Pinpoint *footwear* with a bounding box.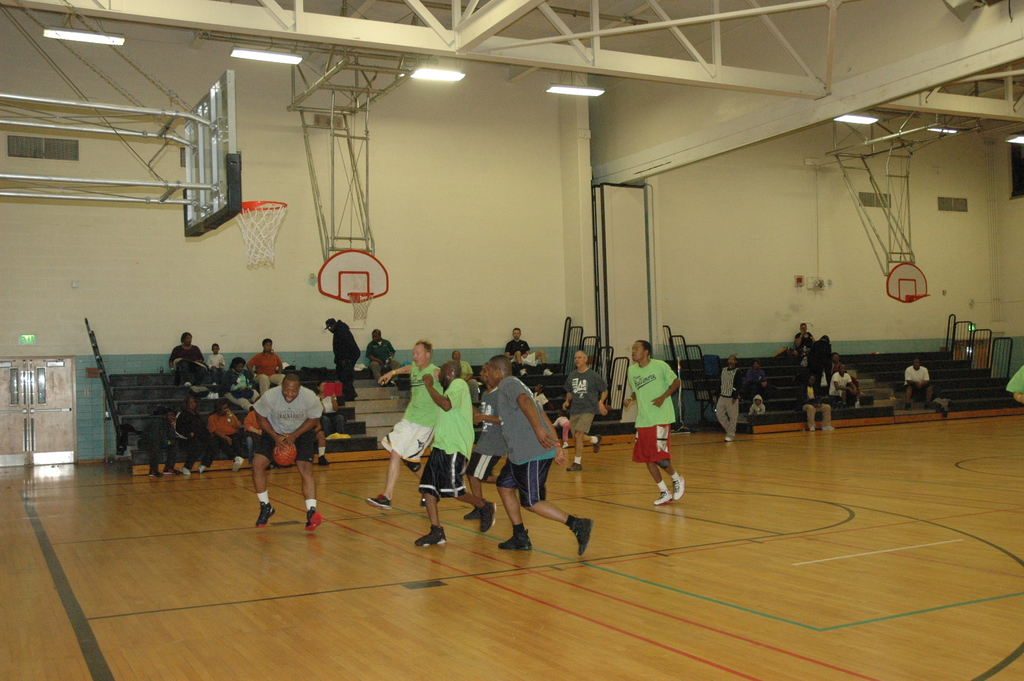
detection(519, 366, 530, 378).
